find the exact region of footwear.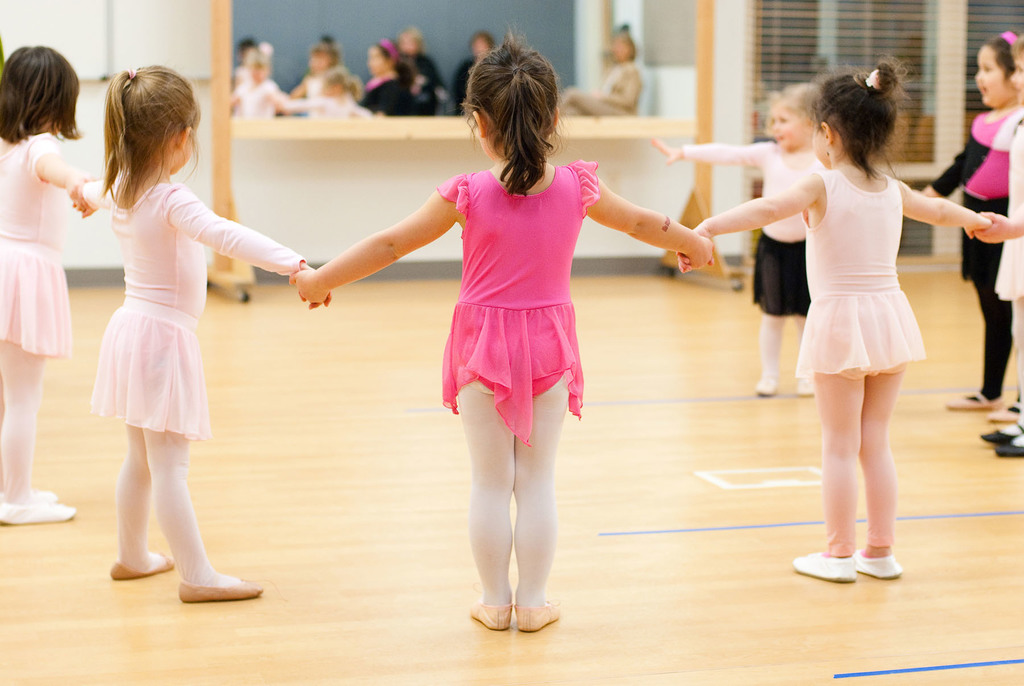
Exact region: [x1=795, y1=372, x2=821, y2=396].
